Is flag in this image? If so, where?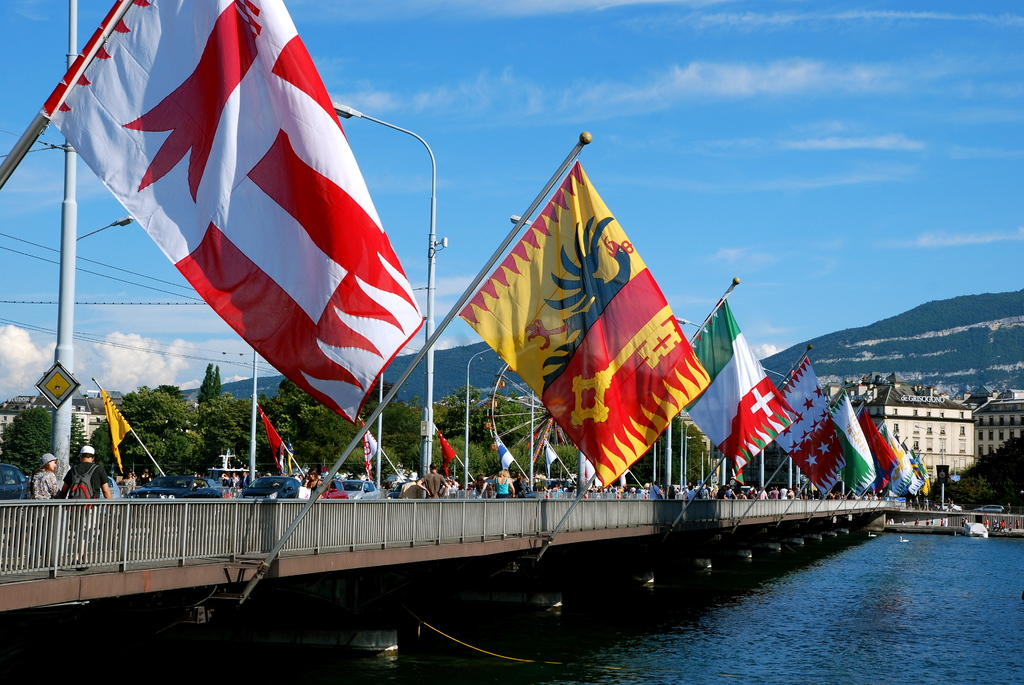
Yes, at [666,298,803,480].
